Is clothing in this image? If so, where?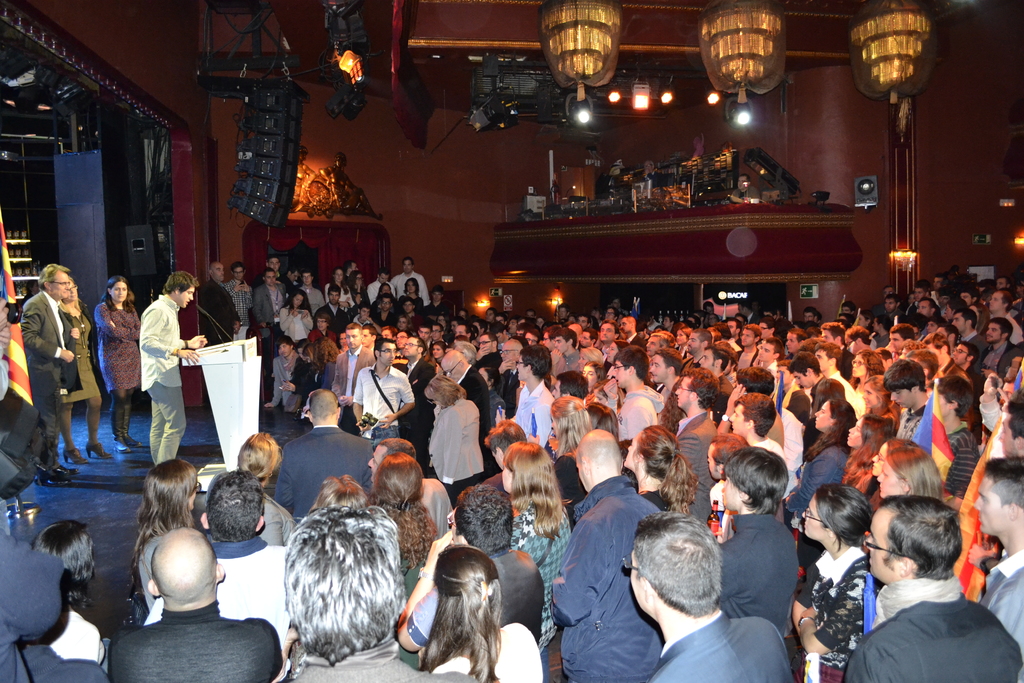
Yes, at {"x1": 289, "y1": 362, "x2": 320, "y2": 409}.
